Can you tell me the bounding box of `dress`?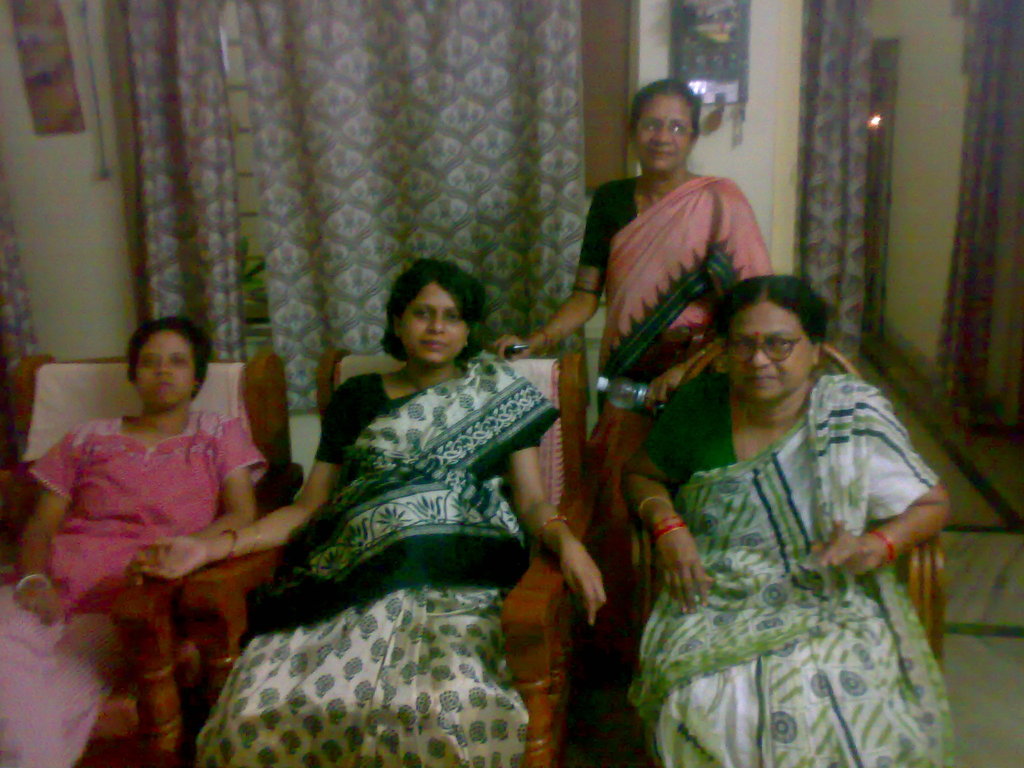
pyautogui.locateOnScreen(0, 413, 267, 767).
